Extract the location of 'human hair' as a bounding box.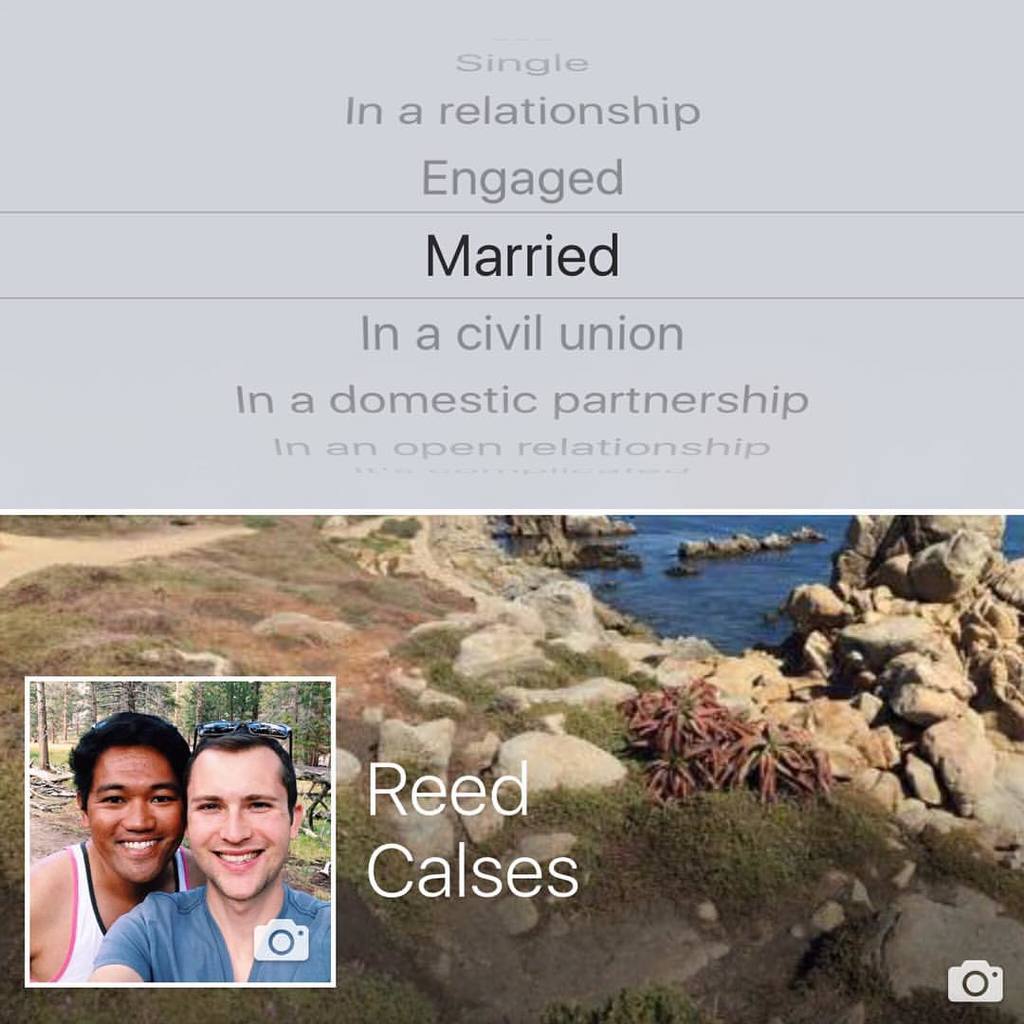
<region>192, 724, 303, 815</region>.
